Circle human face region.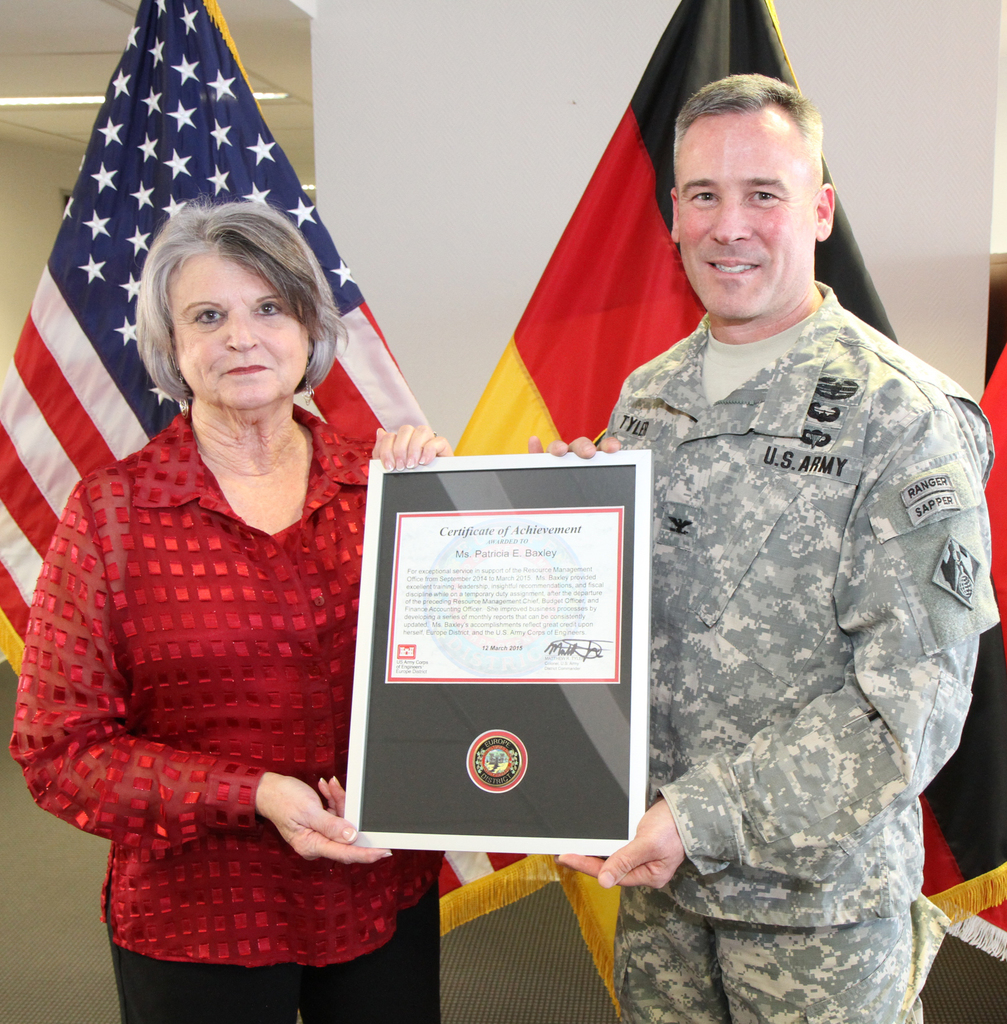
Region: bbox=(672, 111, 821, 323).
